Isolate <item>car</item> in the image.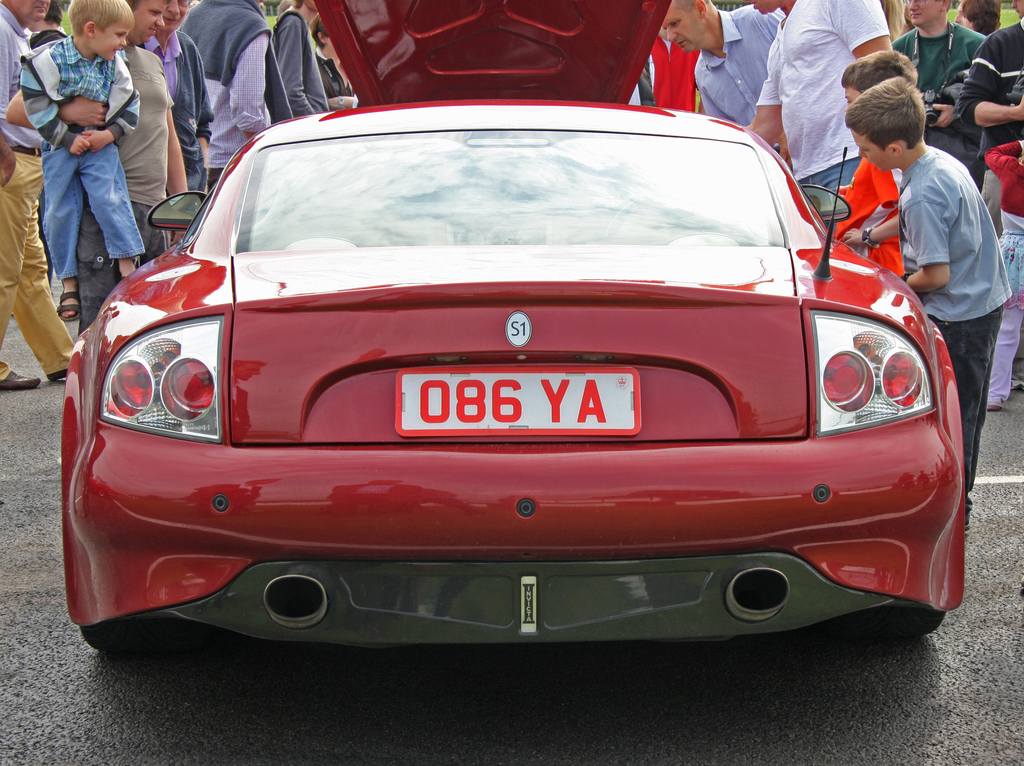
Isolated region: <region>51, 106, 987, 669</region>.
